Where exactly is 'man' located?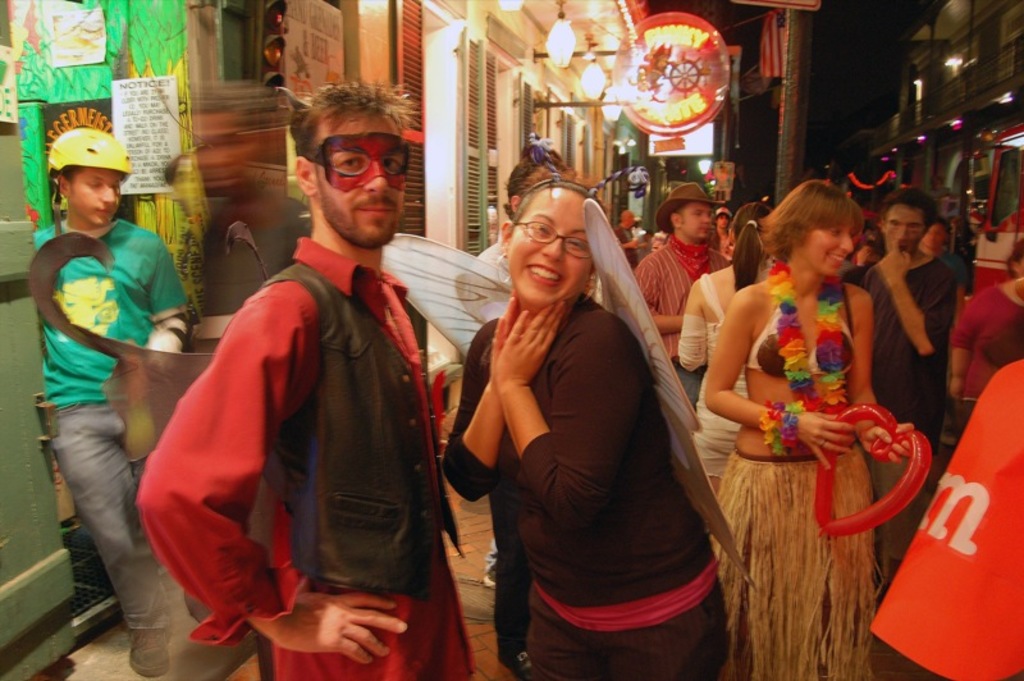
Its bounding box is <box>858,188,959,565</box>.
